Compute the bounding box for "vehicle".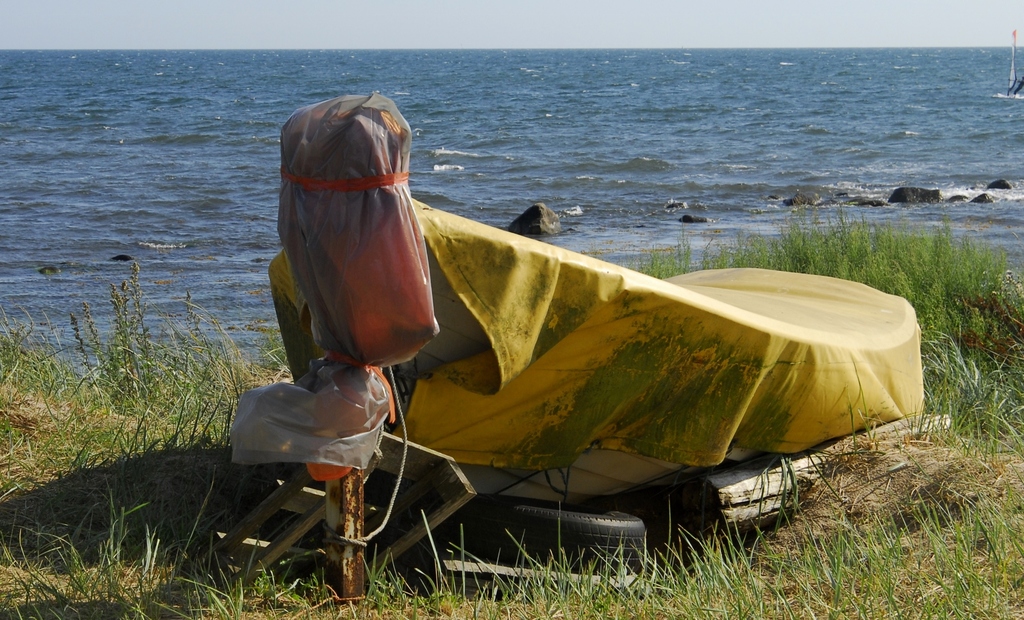
bbox=[334, 155, 906, 540].
